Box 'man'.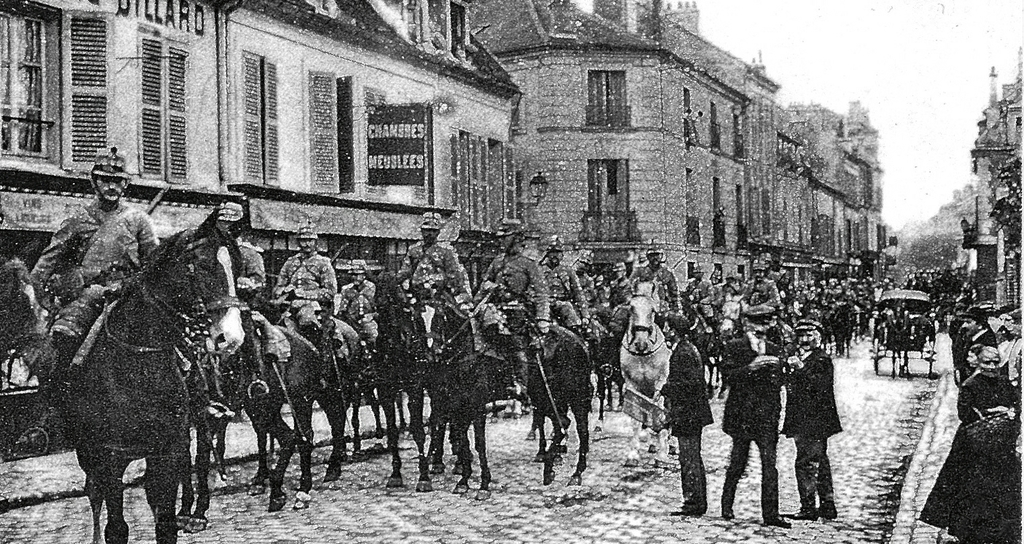
(478,218,549,409).
